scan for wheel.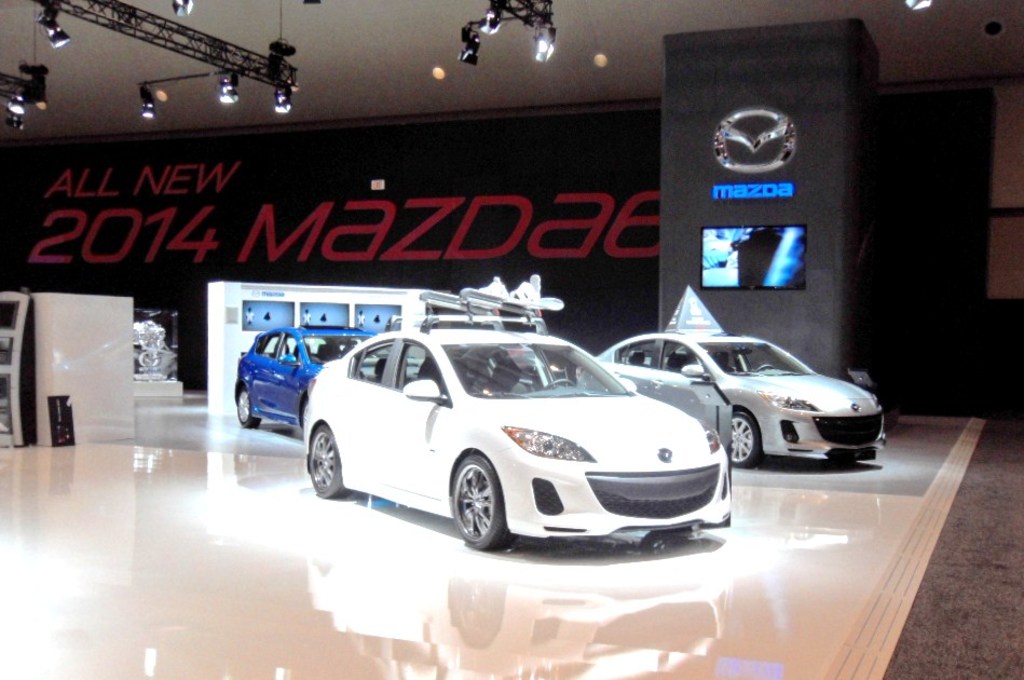
Scan result: {"x1": 729, "y1": 410, "x2": 760, "y2": 470}.
